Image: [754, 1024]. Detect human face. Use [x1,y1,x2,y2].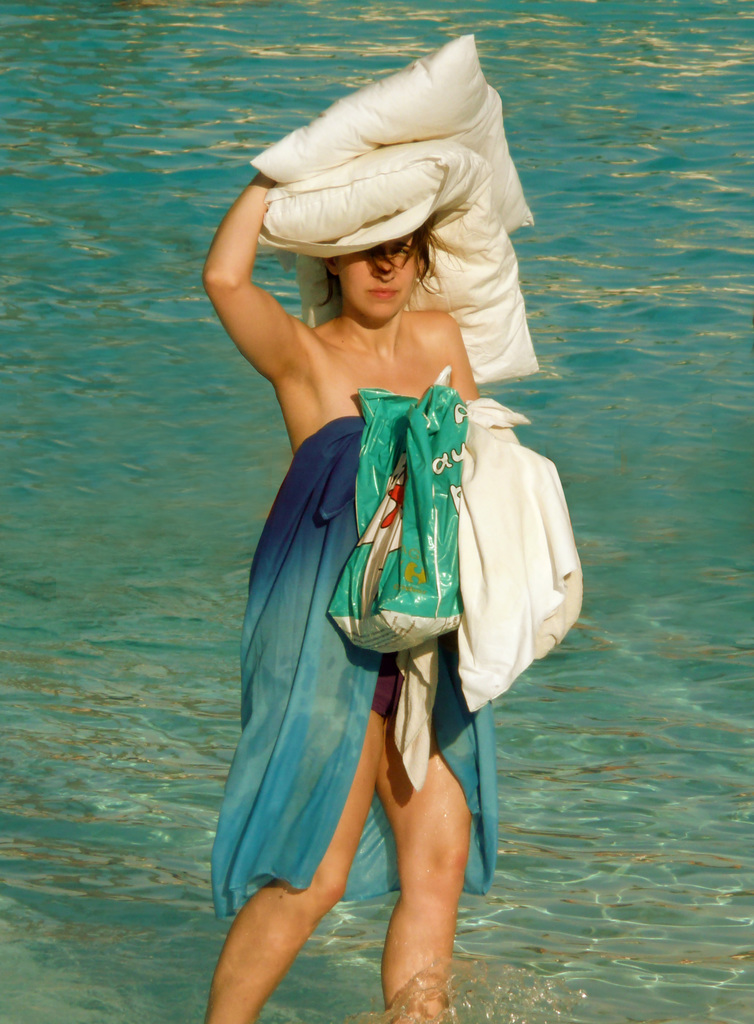
[336,241,418,326].
